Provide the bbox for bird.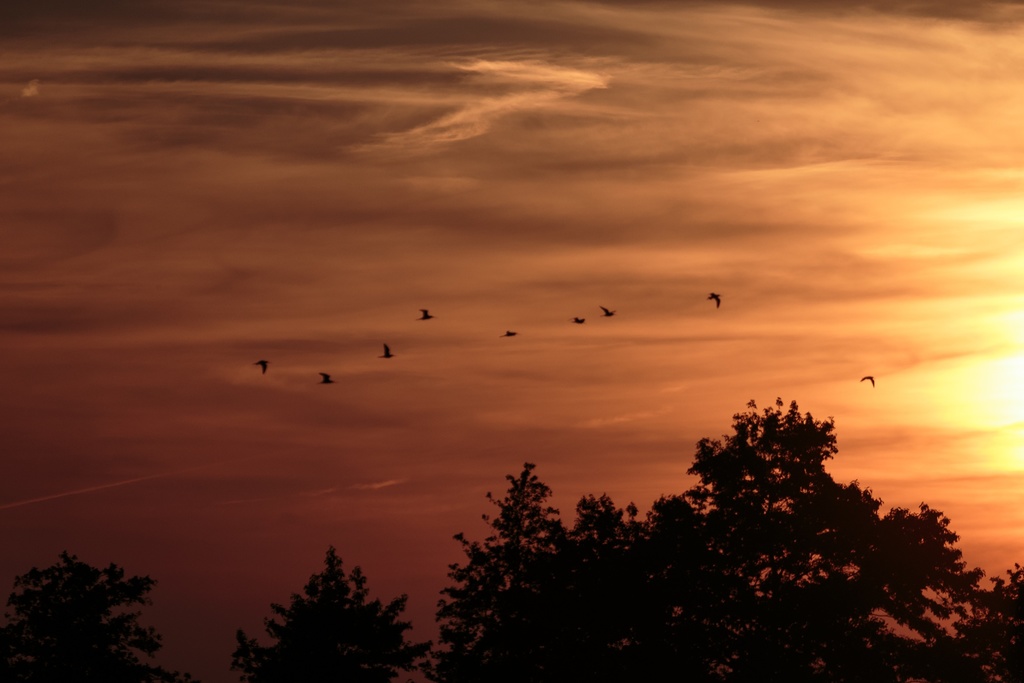
255 360 270 374.
